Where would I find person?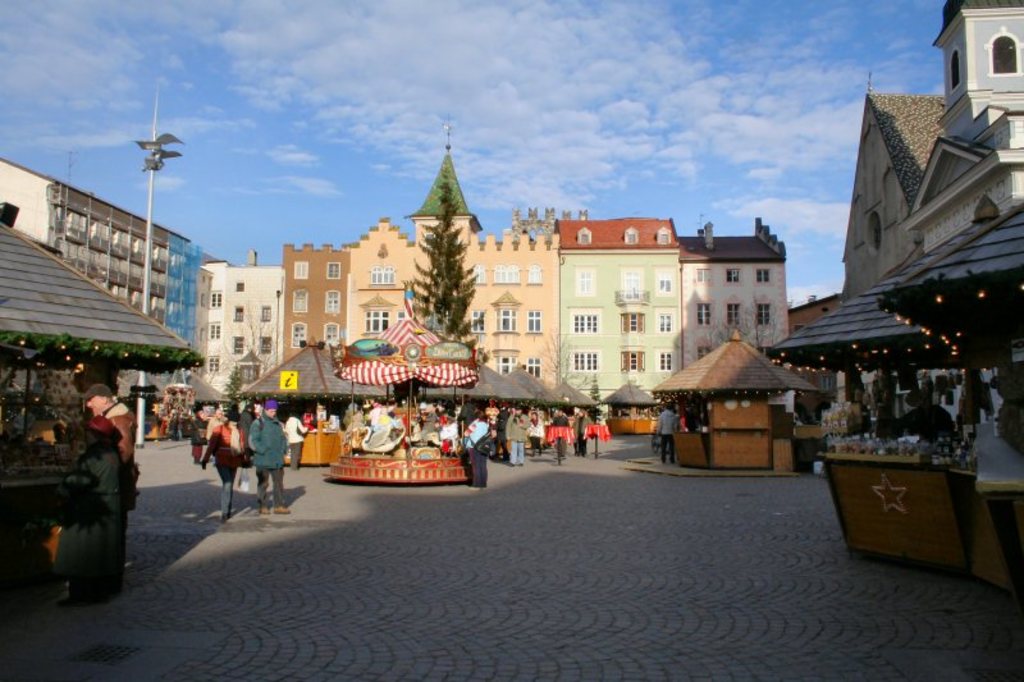
At bbox(84, 377, 140, 589).
